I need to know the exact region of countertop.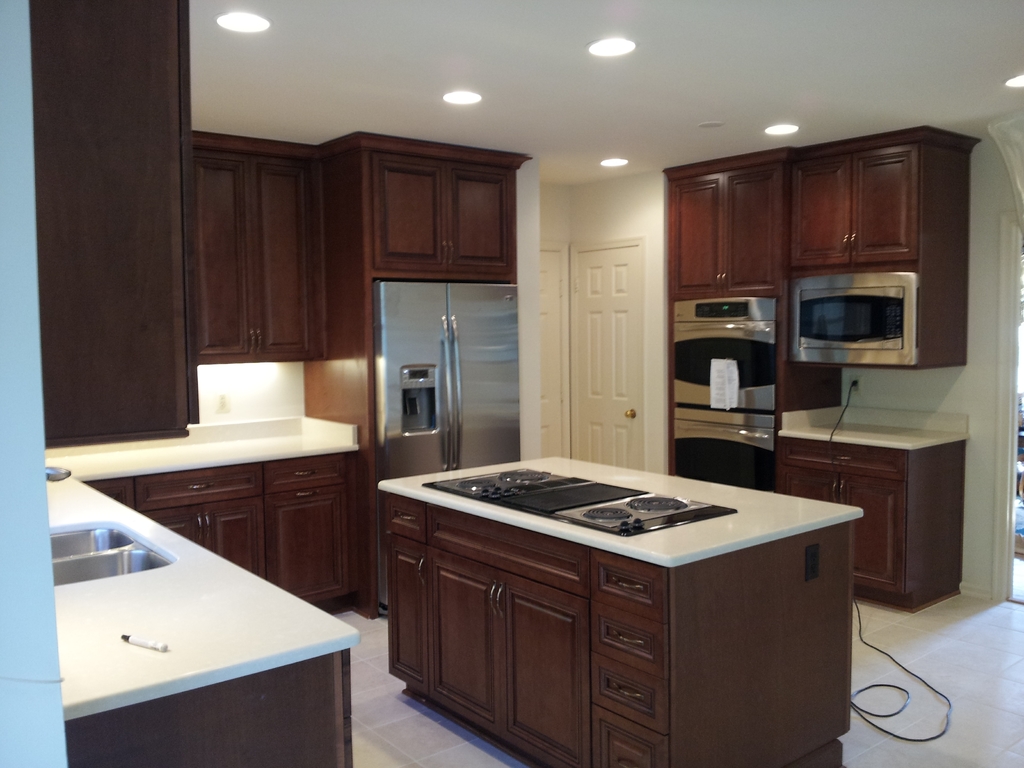
Region: bbox=(371, 451, 865, 767).
